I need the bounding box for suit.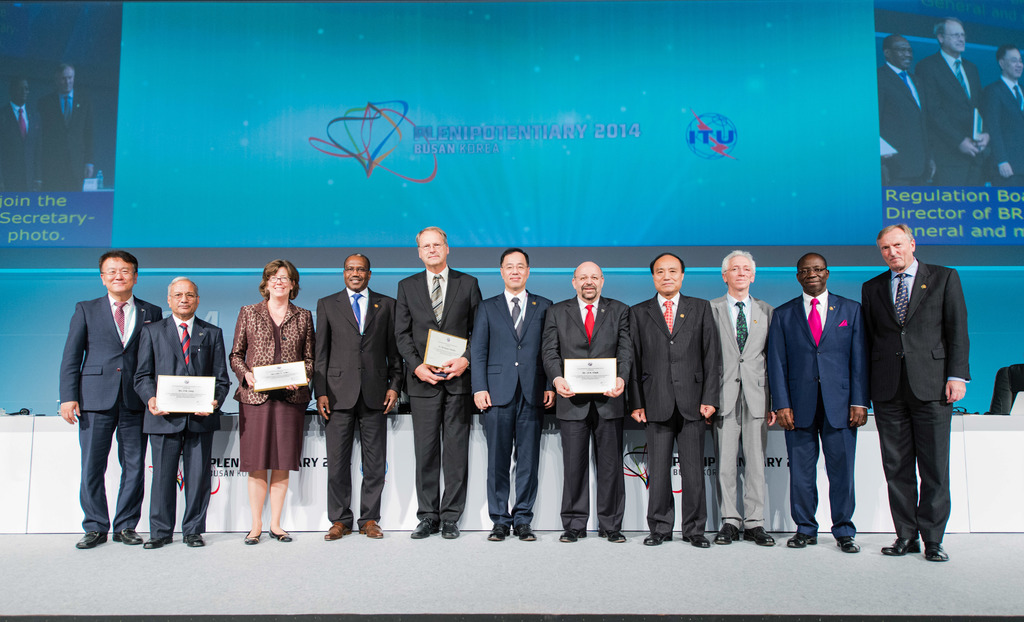
Here it is: (left=622, top=293, right=726, bottom=544).
